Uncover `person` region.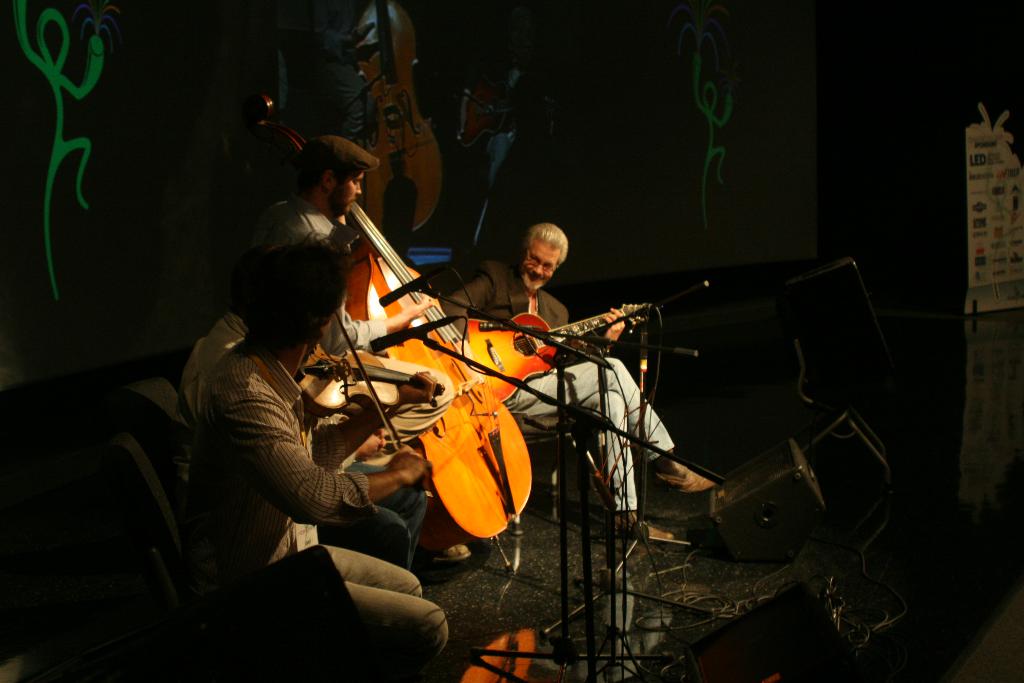
Uncovered: select_region(175, 245, 427, 572).
